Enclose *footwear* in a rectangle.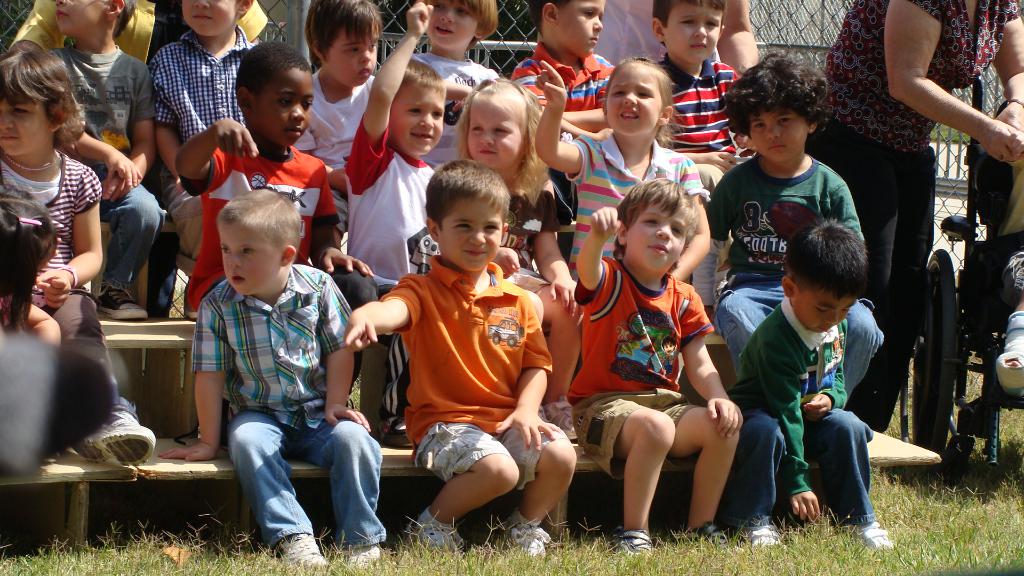
crop(65, 408, 160, 465).
